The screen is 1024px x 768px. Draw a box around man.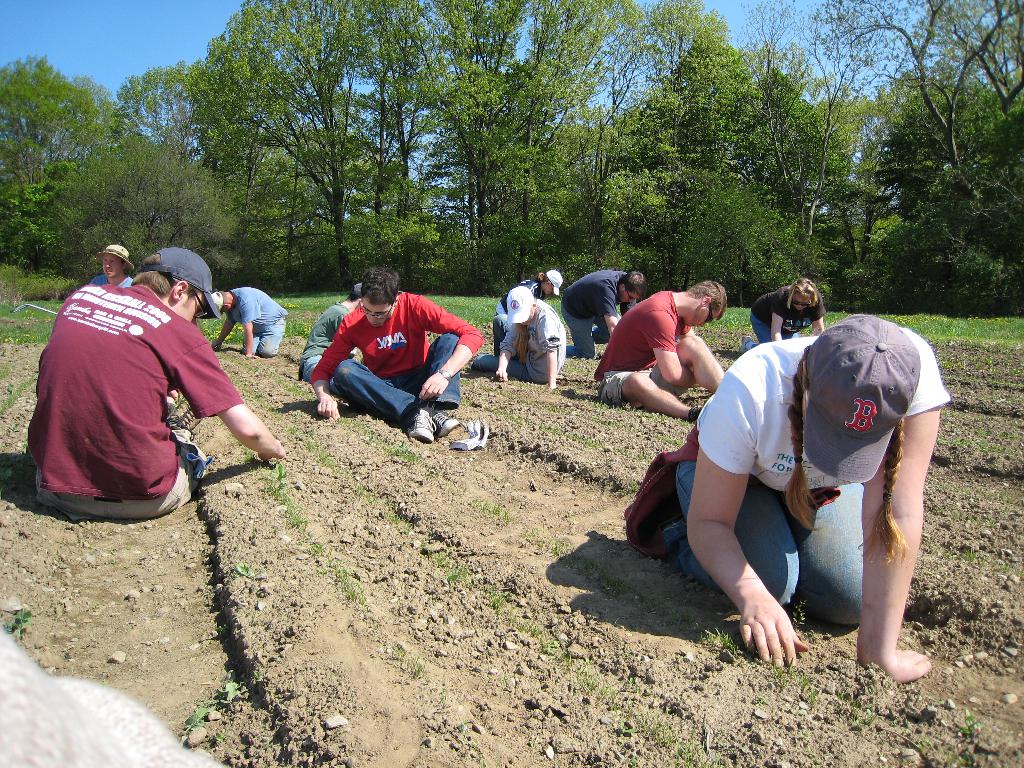
[308, 269, 486, 446].
